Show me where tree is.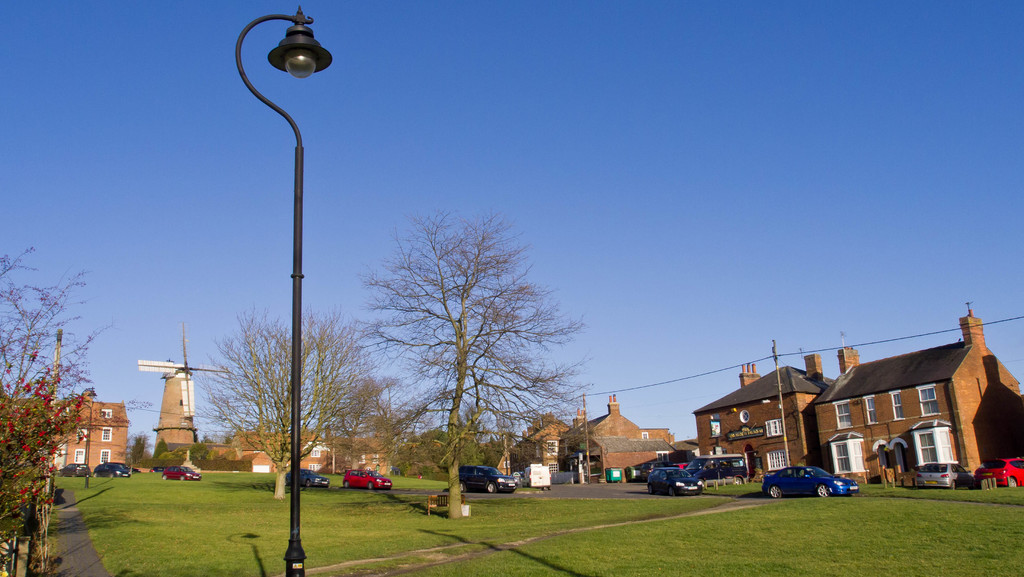
tree is at (189, 304, 392, 509).
